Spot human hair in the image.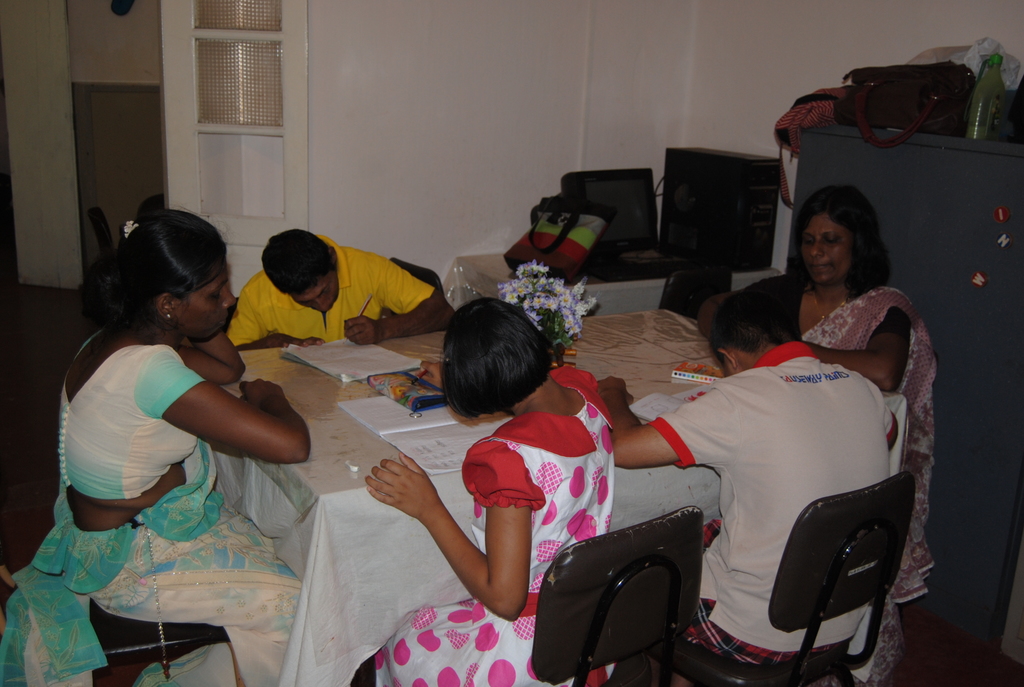
human hair found at (left=264, top=231, right=335, bottom=291).
